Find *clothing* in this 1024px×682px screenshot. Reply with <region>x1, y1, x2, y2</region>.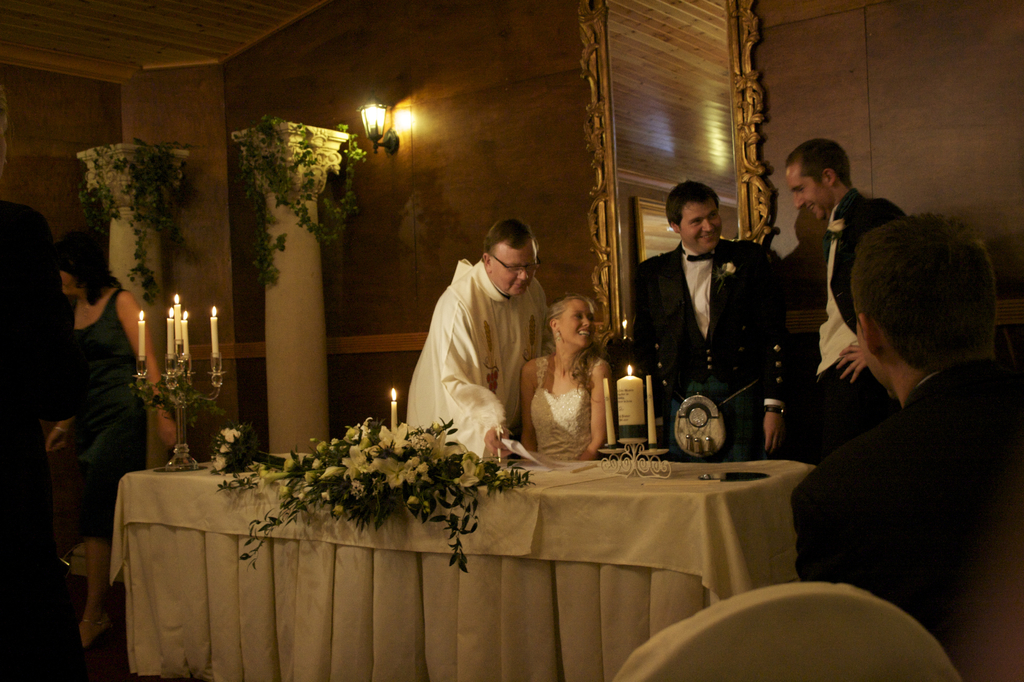
<region>634, 240, 789, 459</region>.
